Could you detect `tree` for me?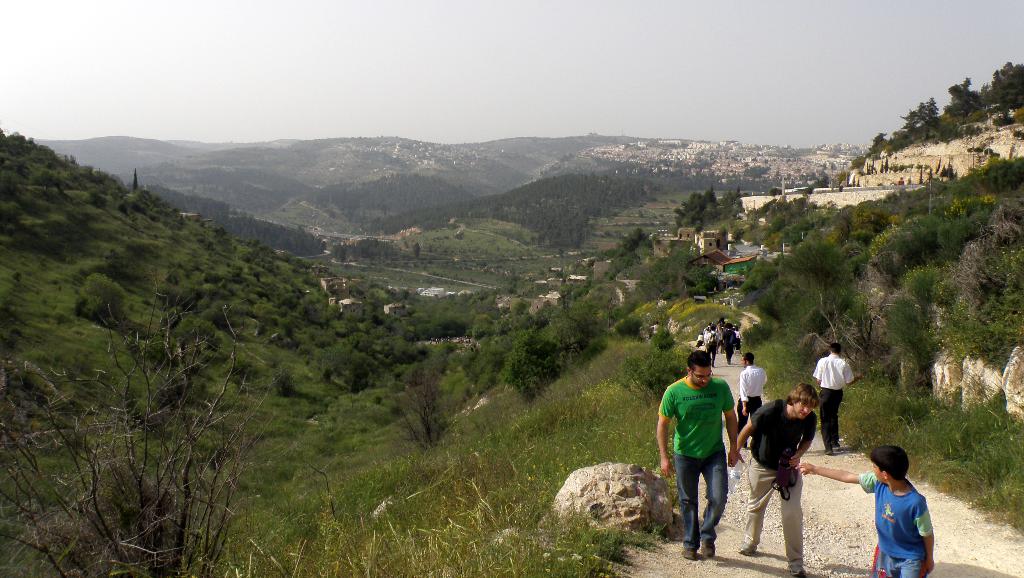
Detection result: left=776, top=241, right=858, bottom=350.
